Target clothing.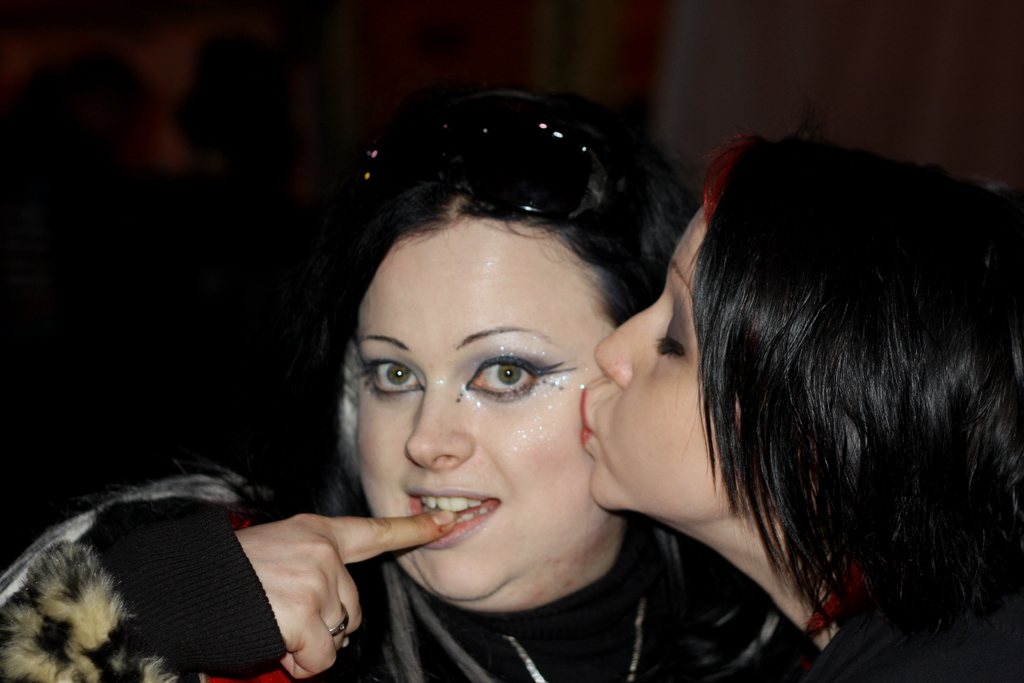
Target region: [left=797, top=598, right=1023, bottom=682].
